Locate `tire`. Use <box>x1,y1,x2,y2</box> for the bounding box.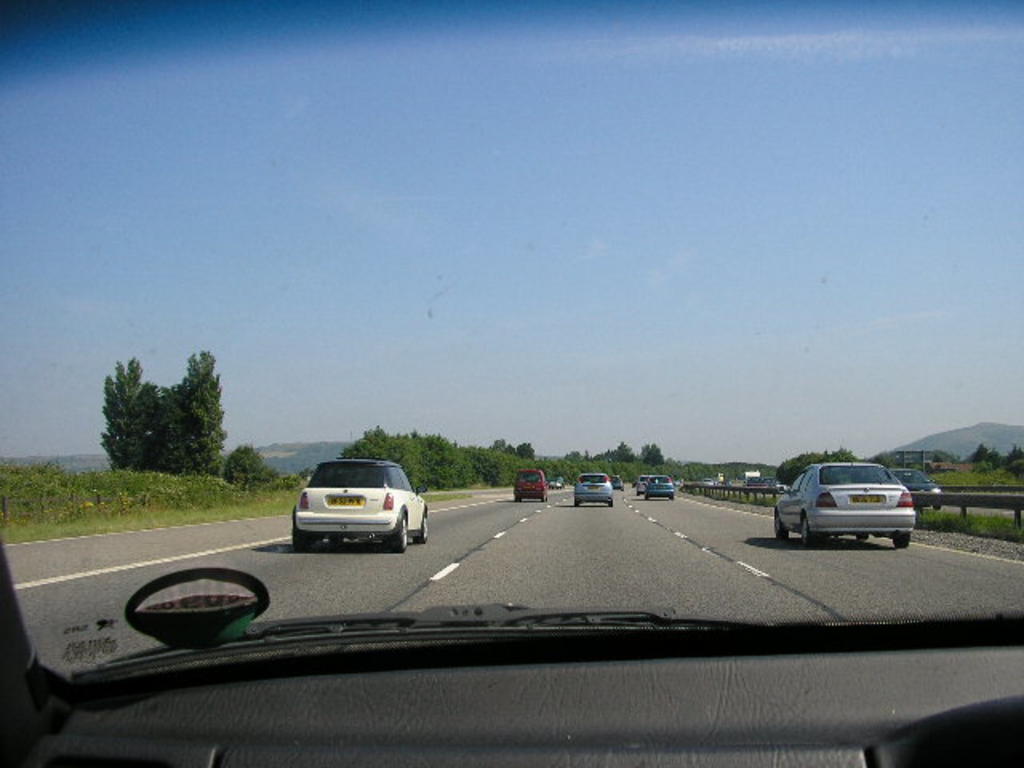
<box>778,504,787,544</box>.
